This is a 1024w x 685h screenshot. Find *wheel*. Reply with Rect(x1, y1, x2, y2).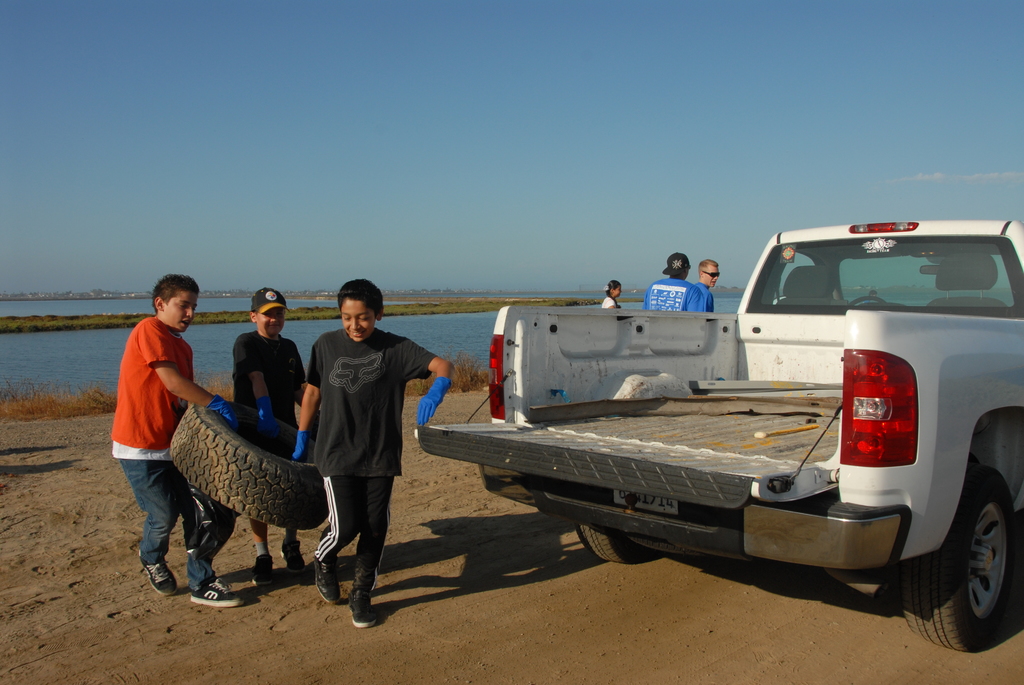
Rect(893, 462, 1023, 656).
